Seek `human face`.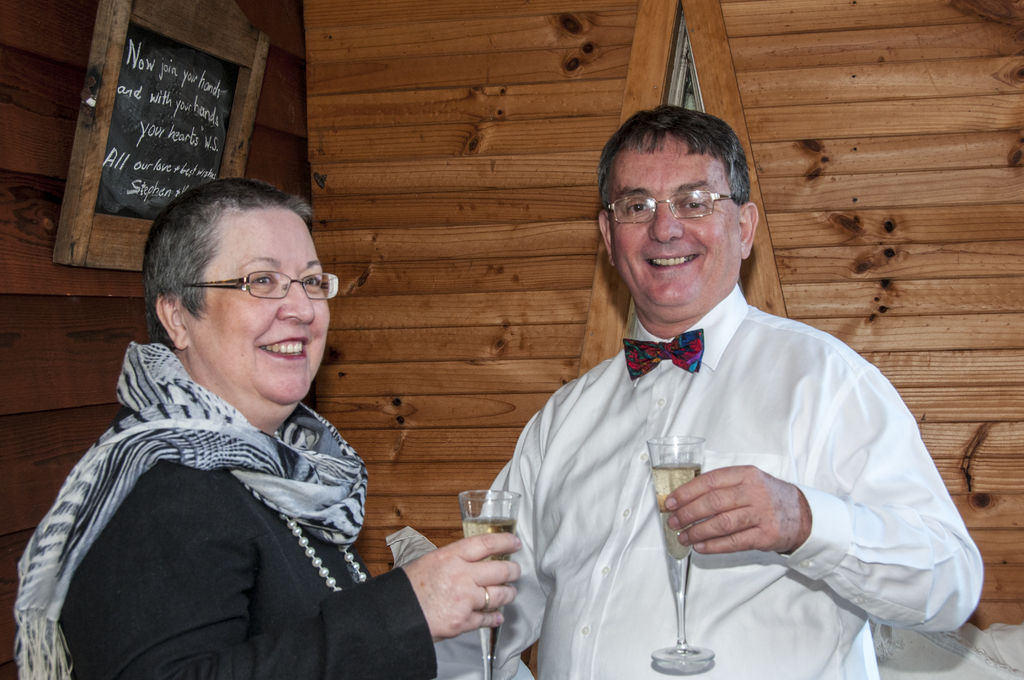
[609,131,740,311].
